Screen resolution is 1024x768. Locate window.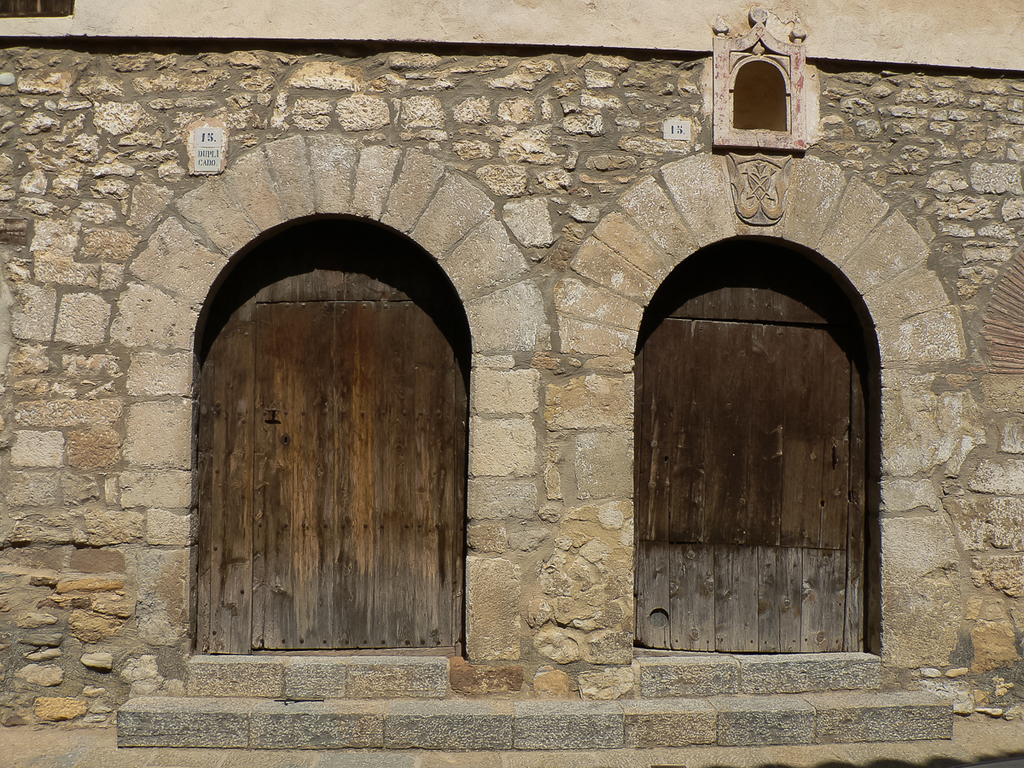
Rect(630, 237, 885, 653).
